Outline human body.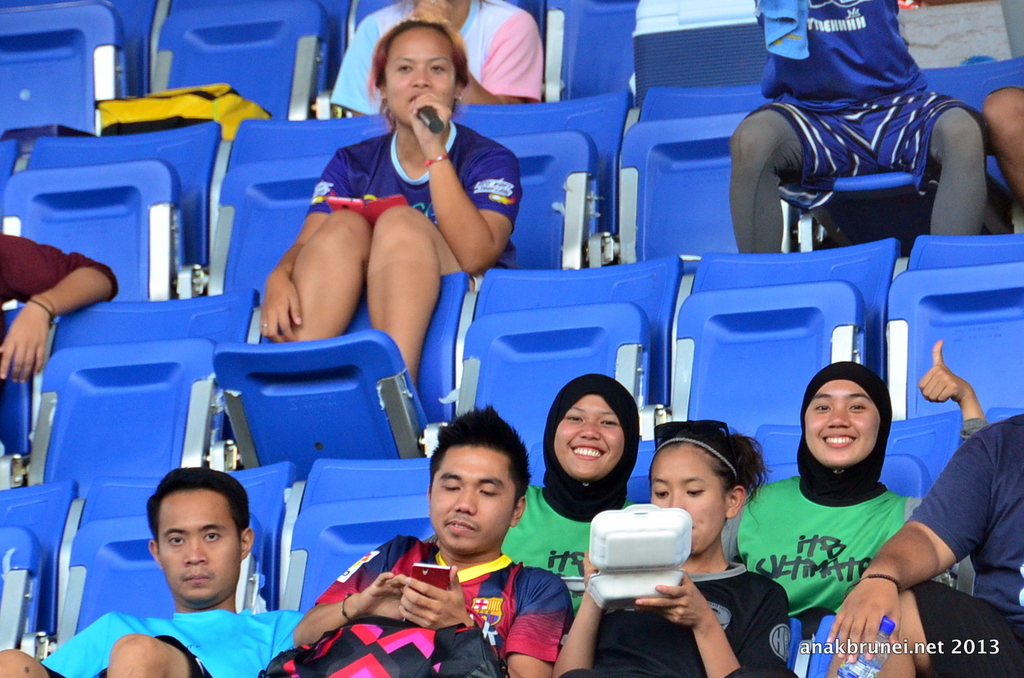
Outline: BBox(720, 340, 985, 677).
